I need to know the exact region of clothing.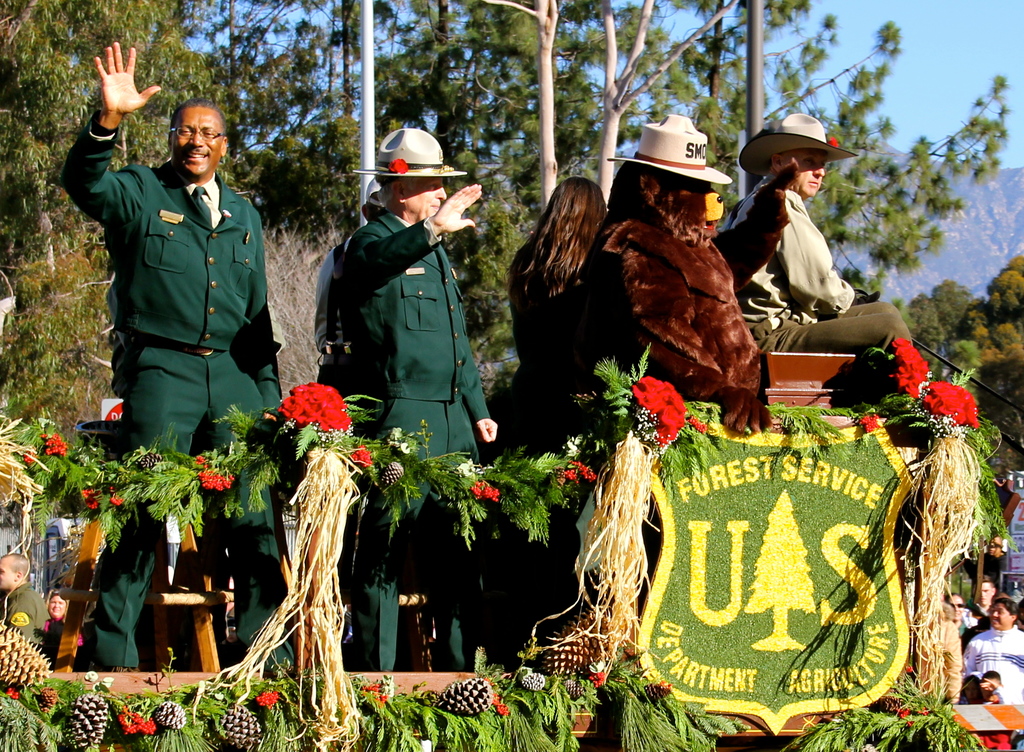
Region: [316,207,497,686].
